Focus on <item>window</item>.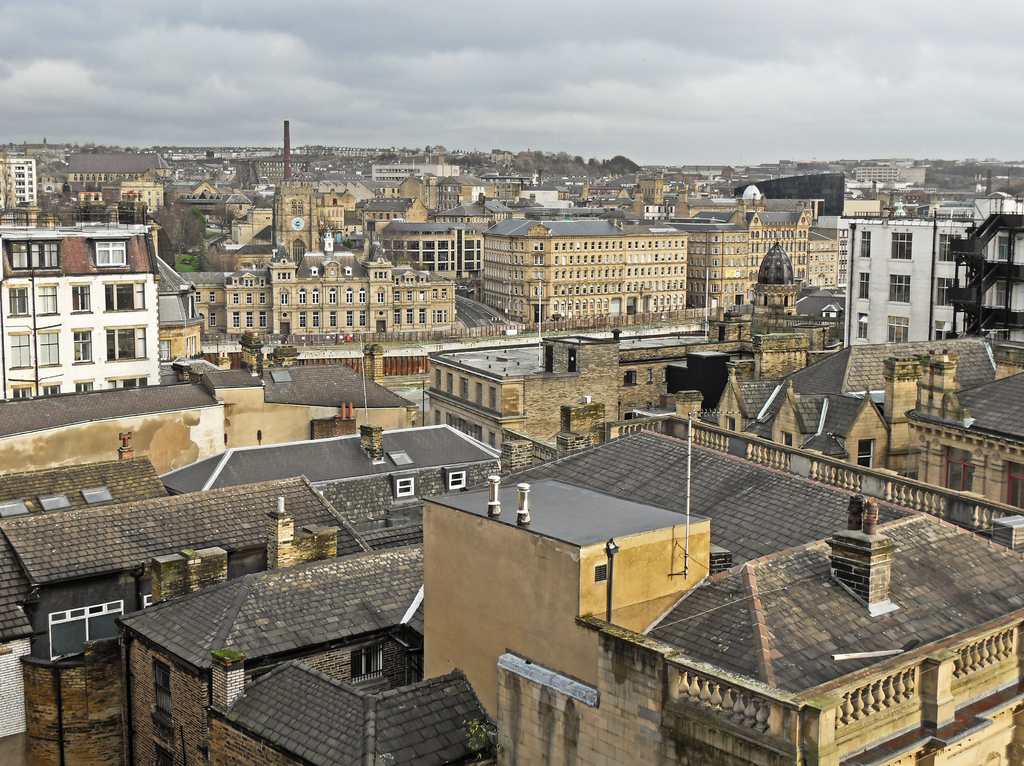
Focused at box=[408, 312, 415, 323].
